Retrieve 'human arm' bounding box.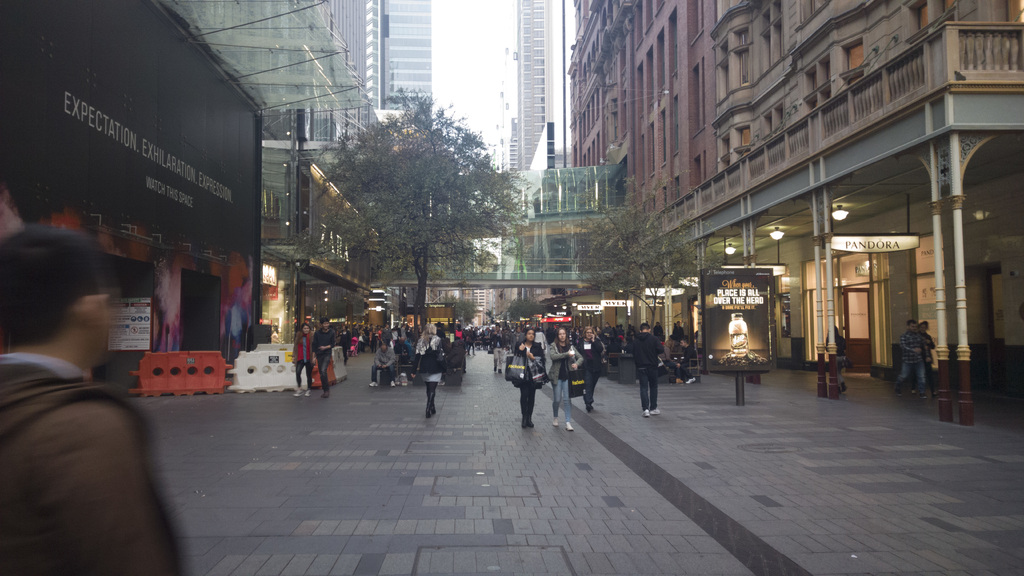
Bounding box: pyautogui.locateOnScreen(374, 348, 384, 368).
